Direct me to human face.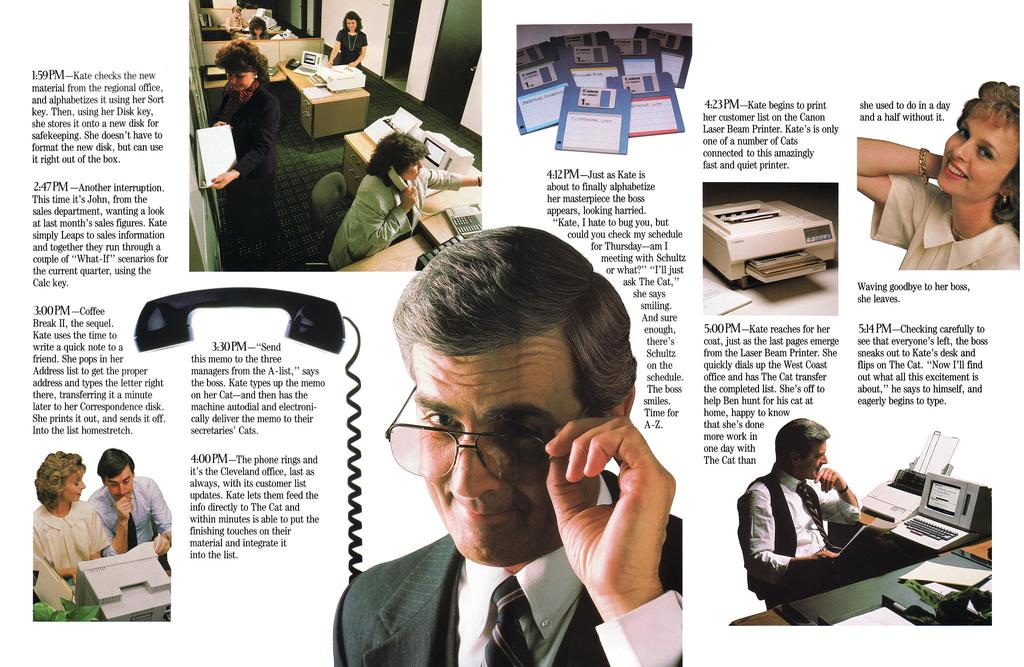
Direction: <box>419,327,588,571</box>.
